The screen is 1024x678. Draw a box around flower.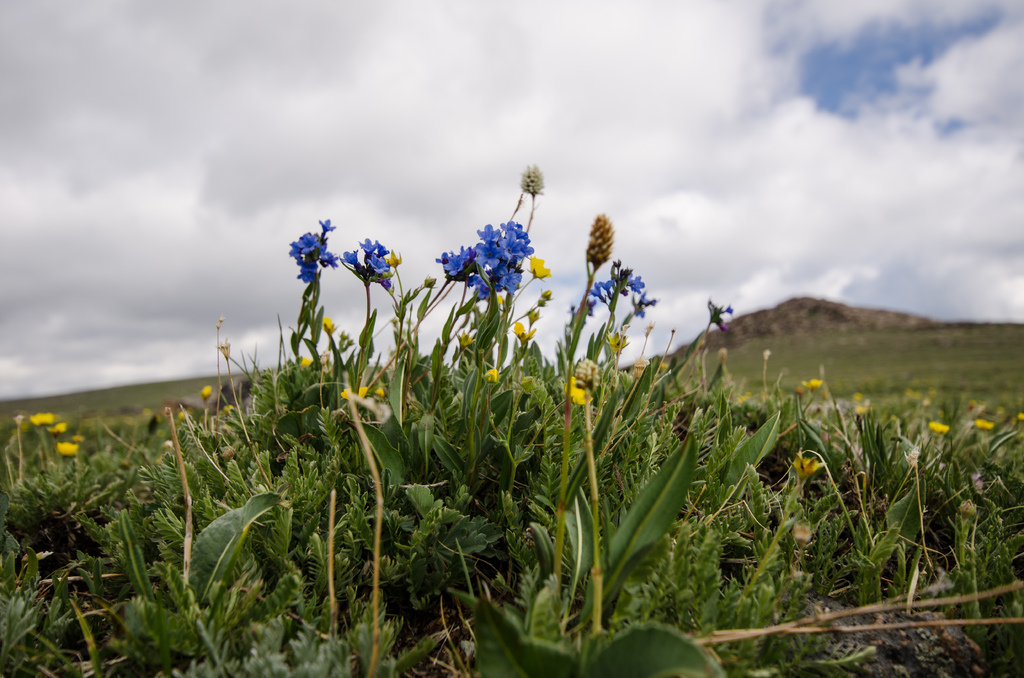
crop(49, 421, 65, 435).
